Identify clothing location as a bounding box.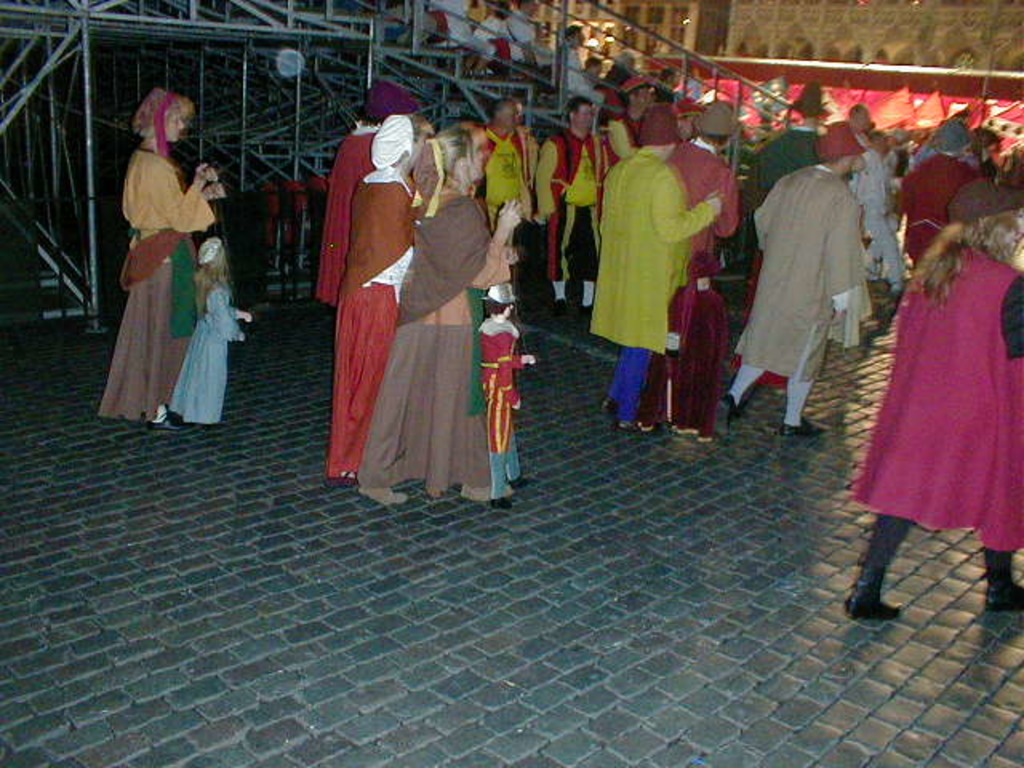
<bbox>581, 139, 714, 418</bbox>.
